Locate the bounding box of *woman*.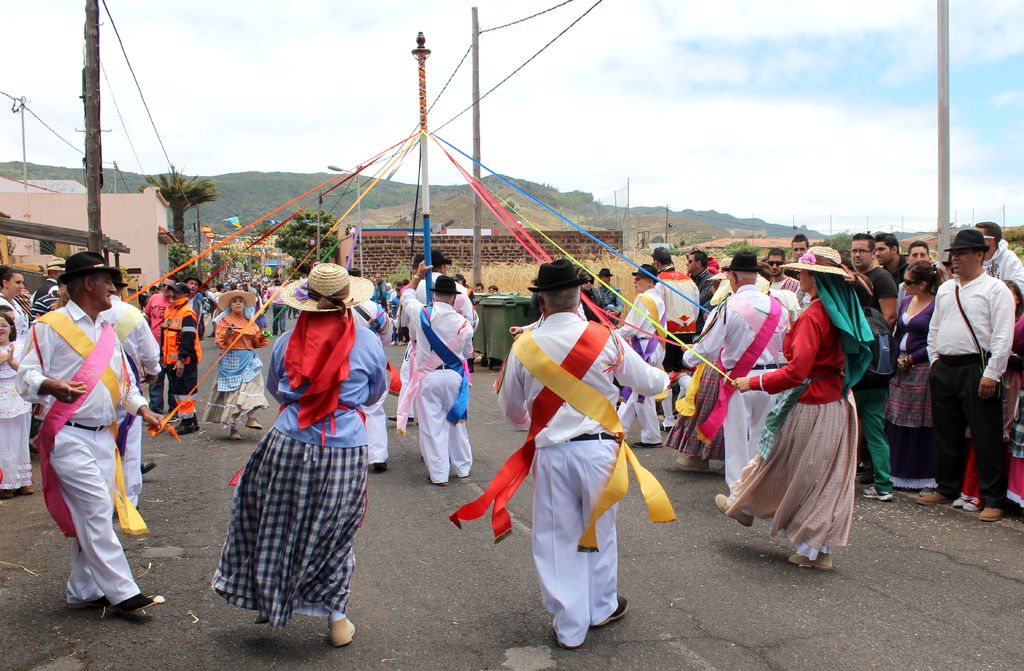
Bounding box: [left=748, top=268, right=880, bottom=578].
